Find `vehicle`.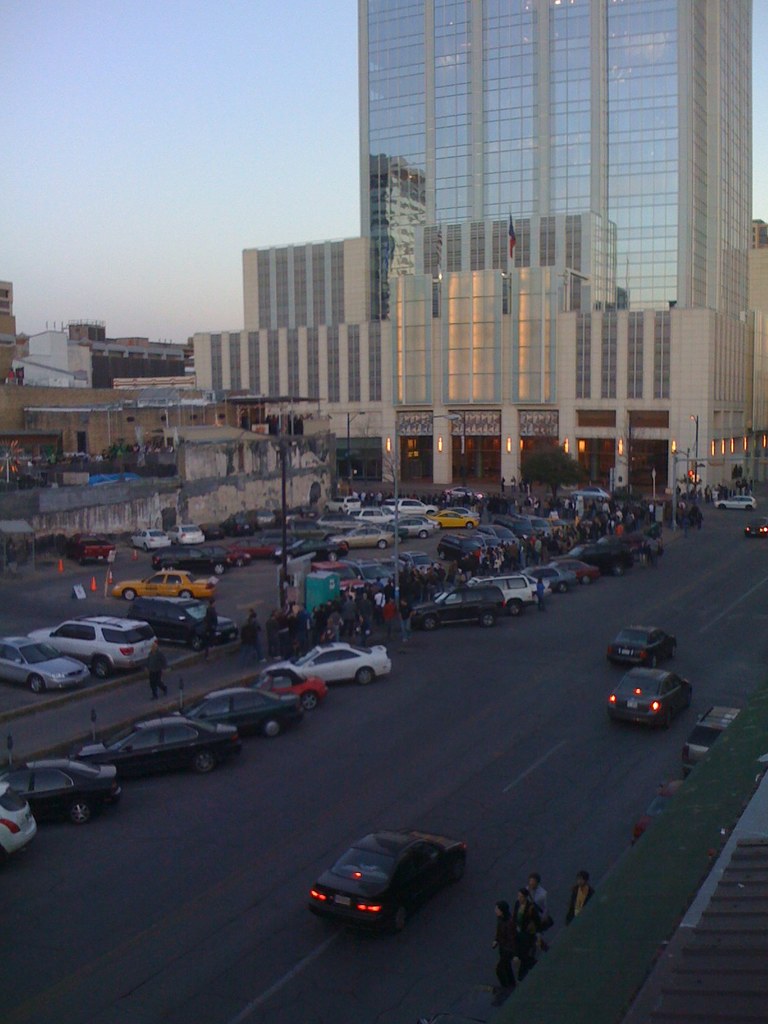
bbox=[556, 554, 606, 584].
